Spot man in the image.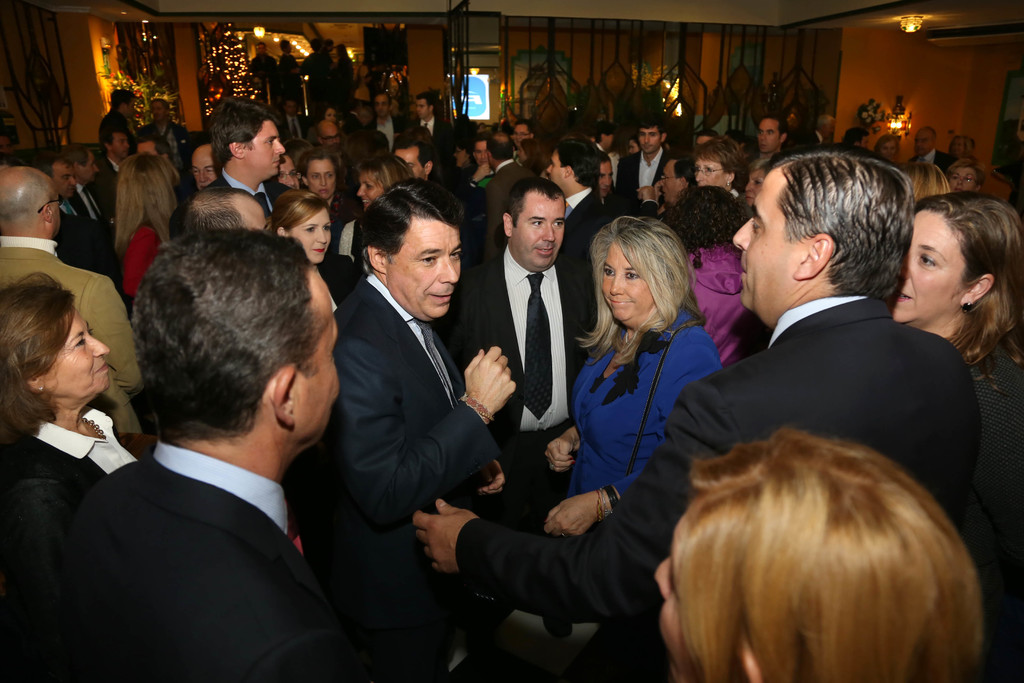
man found at bbox(35, 227, 401, 671).
